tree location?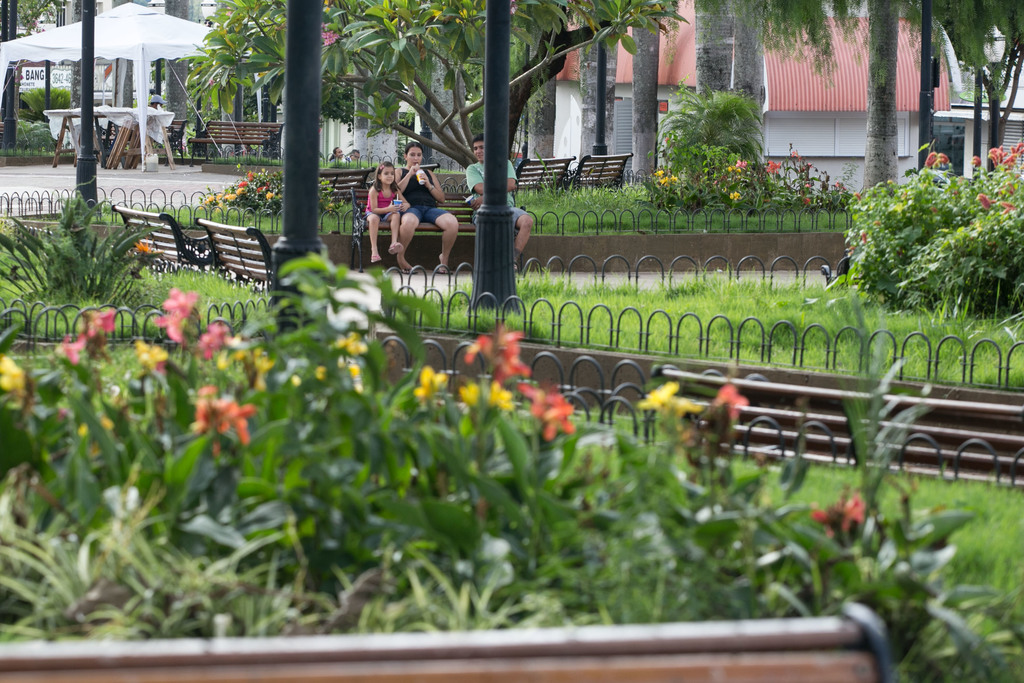
select_region(653, 83, 764, 194)
